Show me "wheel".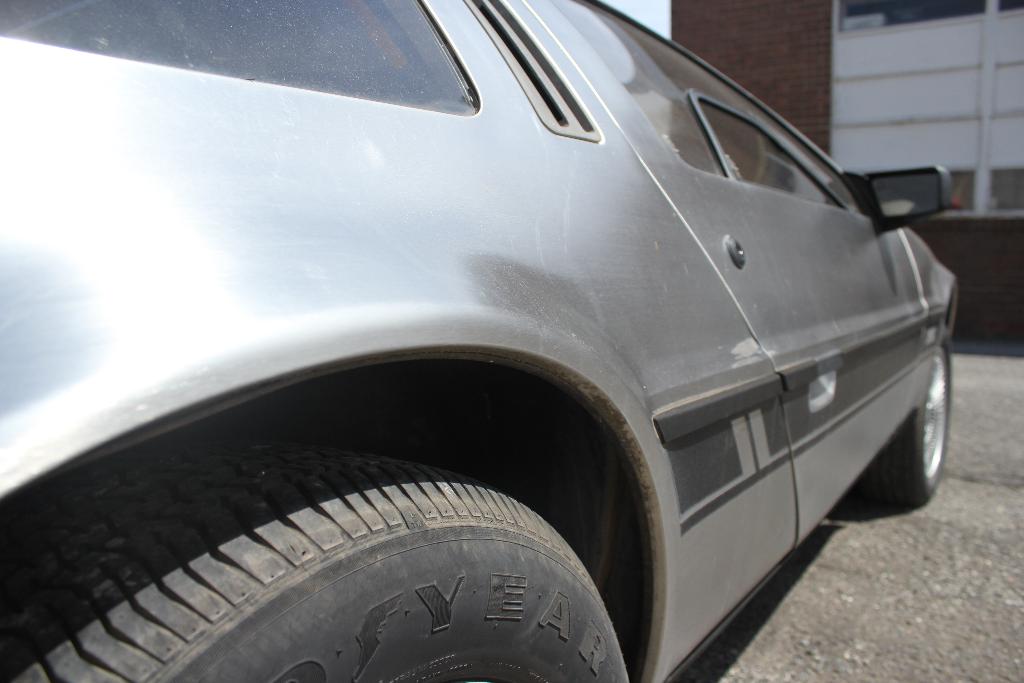
"wheel" is here: (875, 344, 959, 502).
